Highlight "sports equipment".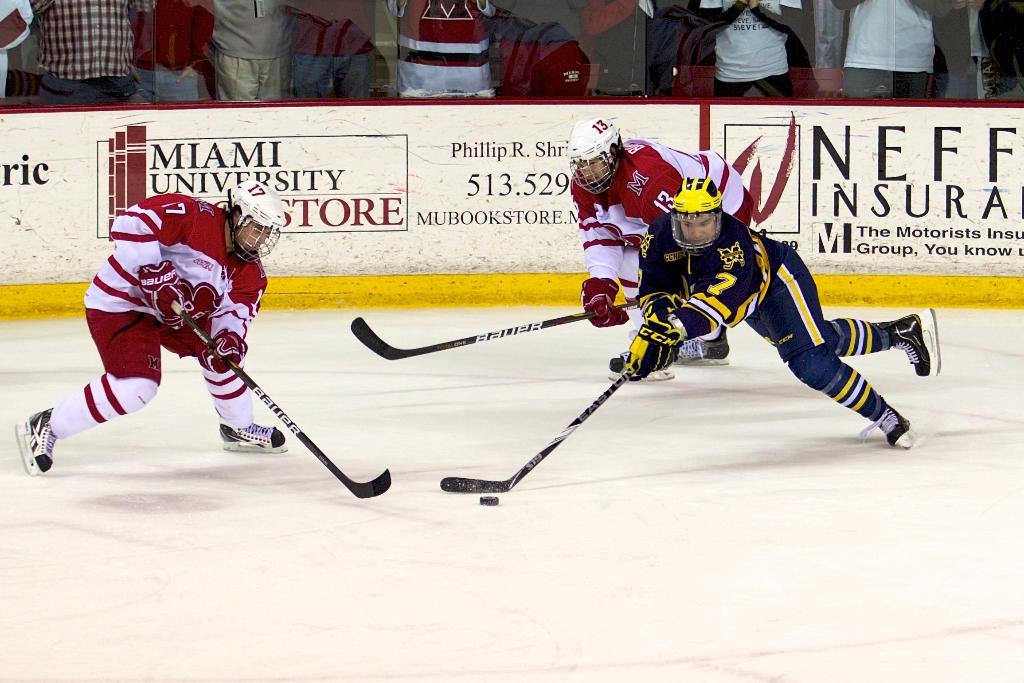
Highlighted region: bbox=[477, 492, 499, 508].
